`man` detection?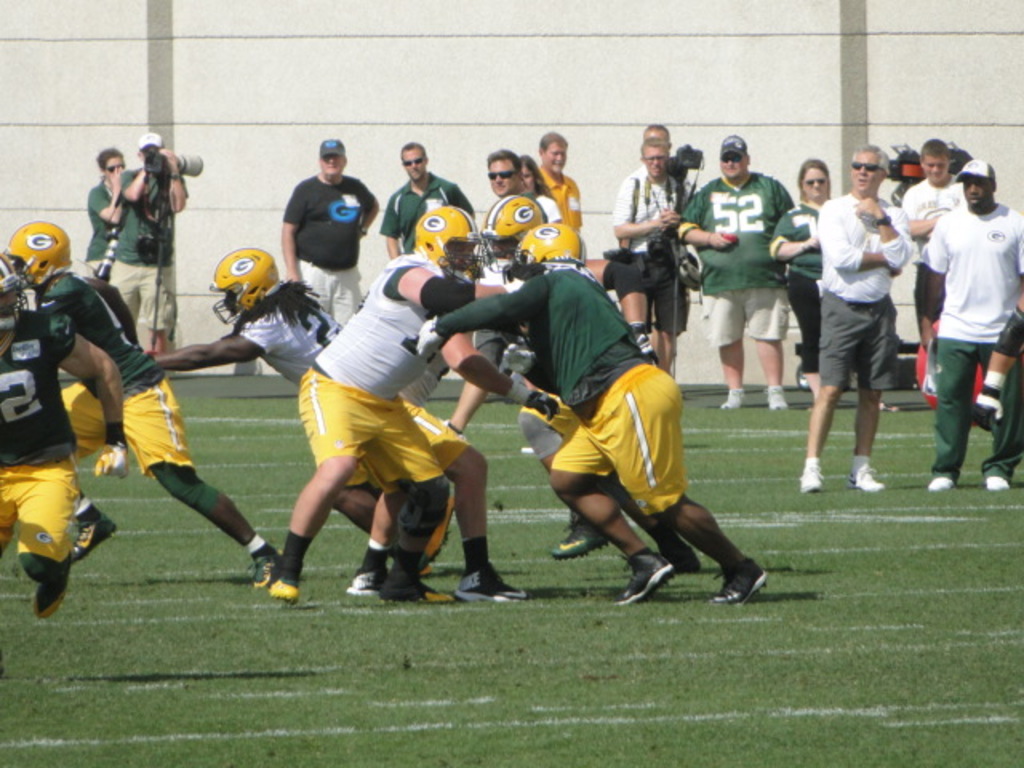
left=381, top=139, right=477, bottom=261
